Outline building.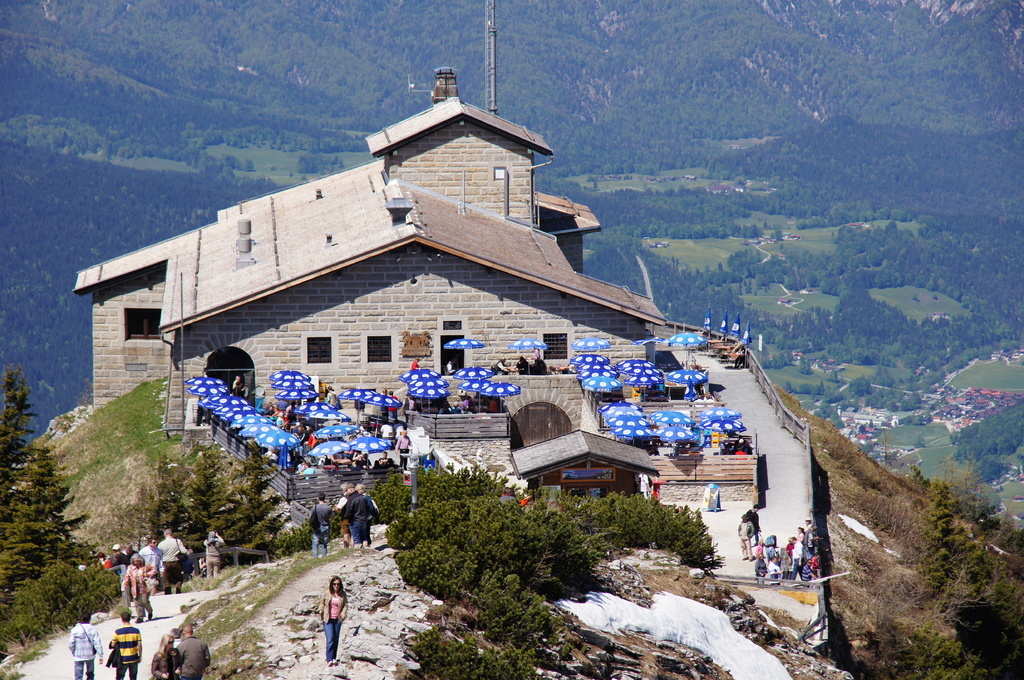
Outline: region(529, 436, 657, 496).
